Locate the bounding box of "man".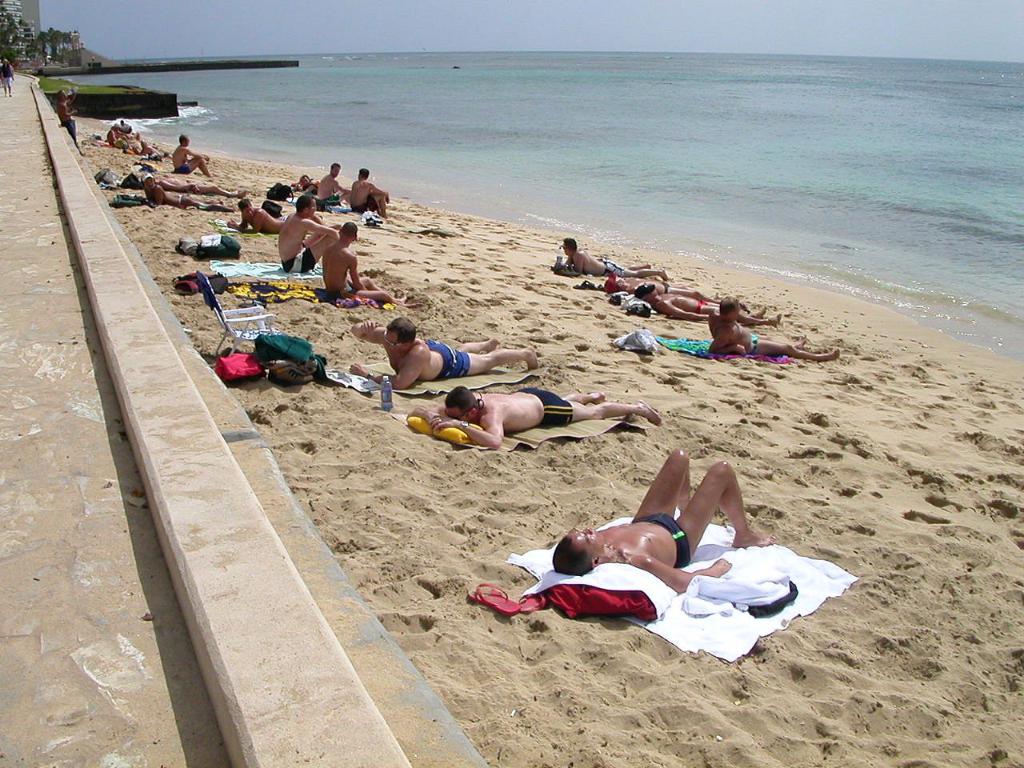
Bounding box: [left=0, top=54, right=14, bottom=100].
